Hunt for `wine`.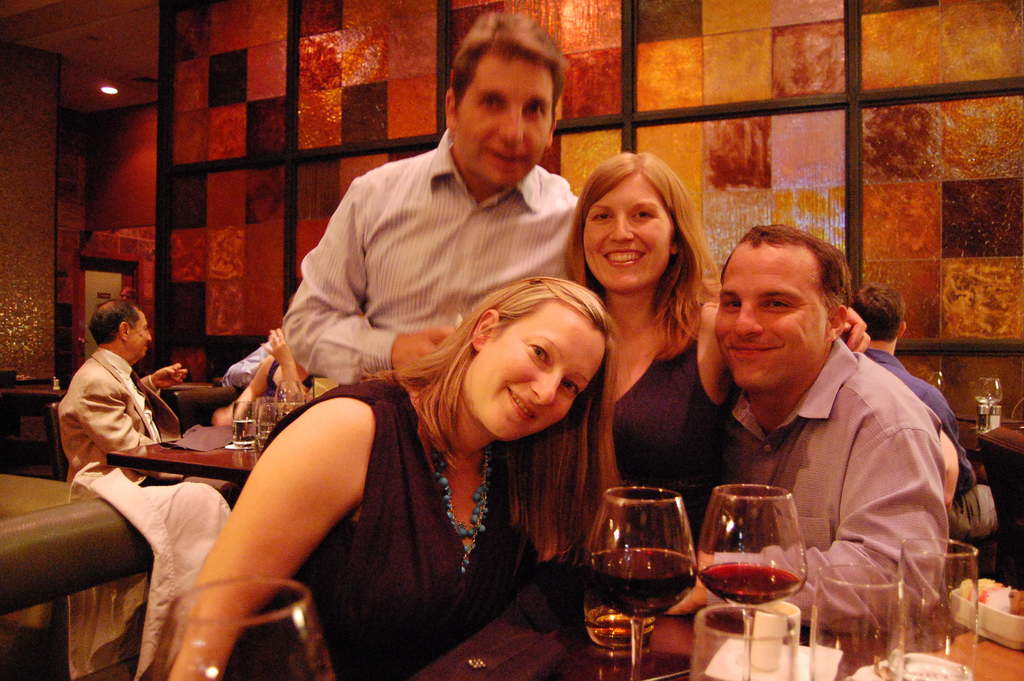
Hunted down at [x1=578, y1=491, x2=703, y2=662].
